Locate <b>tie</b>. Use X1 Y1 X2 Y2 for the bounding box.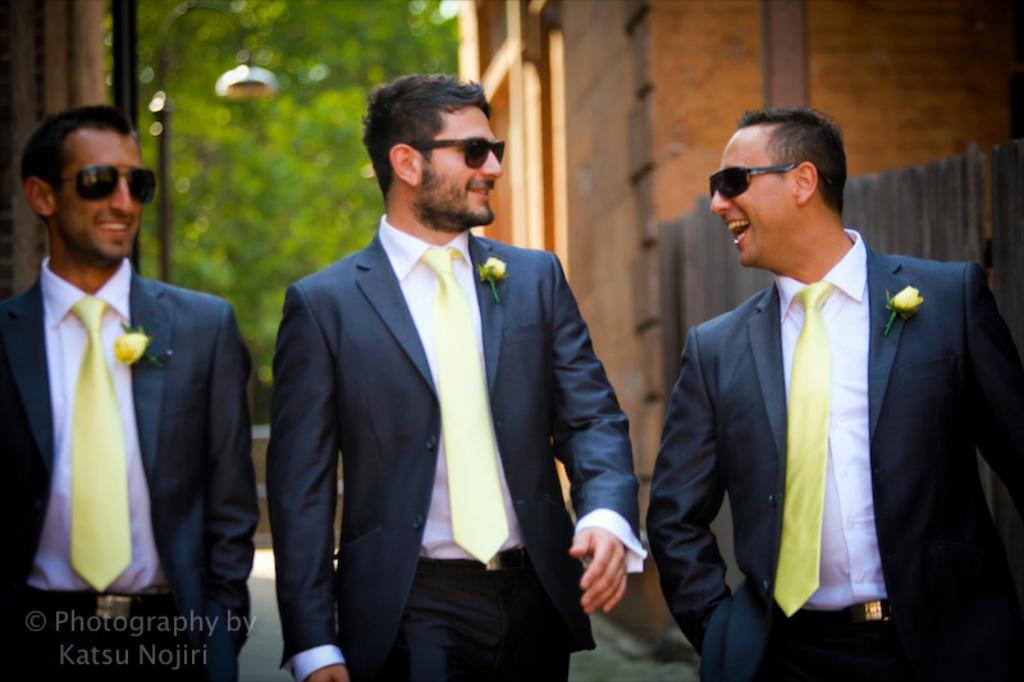
64 293 134 591.
